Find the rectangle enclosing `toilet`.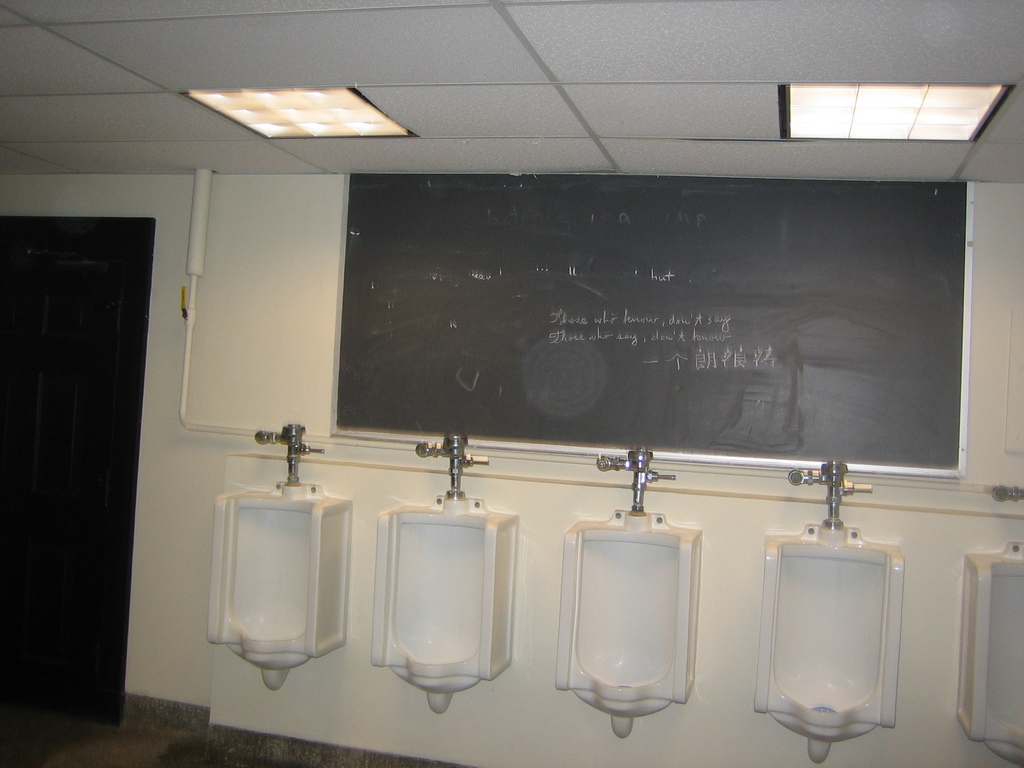
box=[192, 452, 364, 705].
